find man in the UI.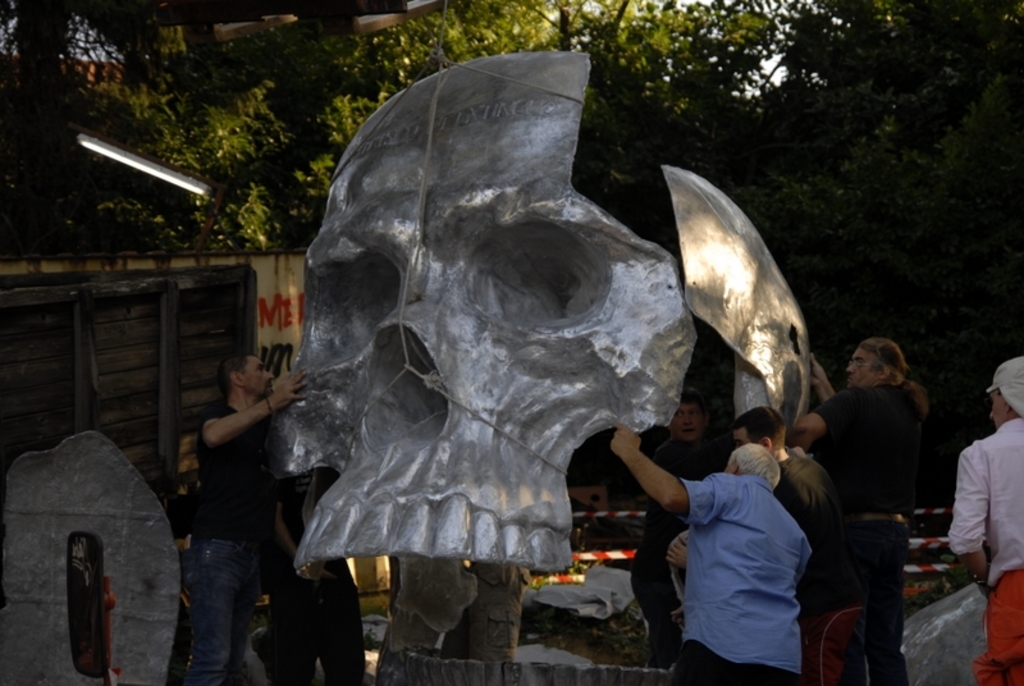
UI element at <bbox>595, 412, 842, 683</bbox>.
